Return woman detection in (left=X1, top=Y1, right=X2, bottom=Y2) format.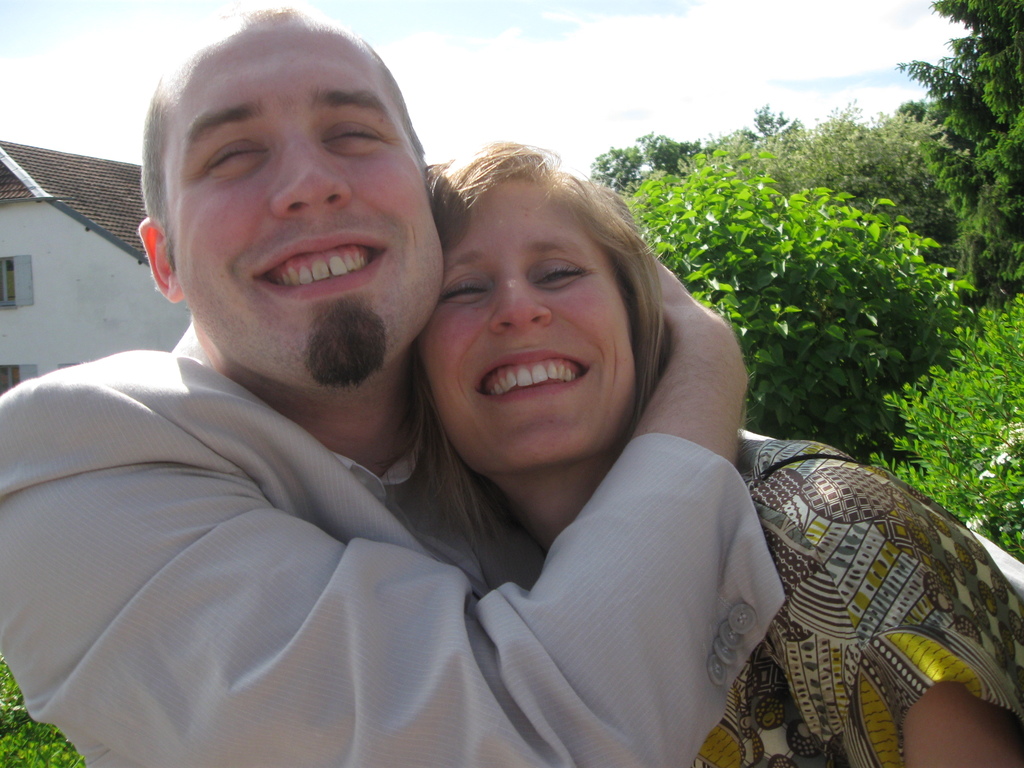
(left=401, top=139, right=1023, bottom=767).
